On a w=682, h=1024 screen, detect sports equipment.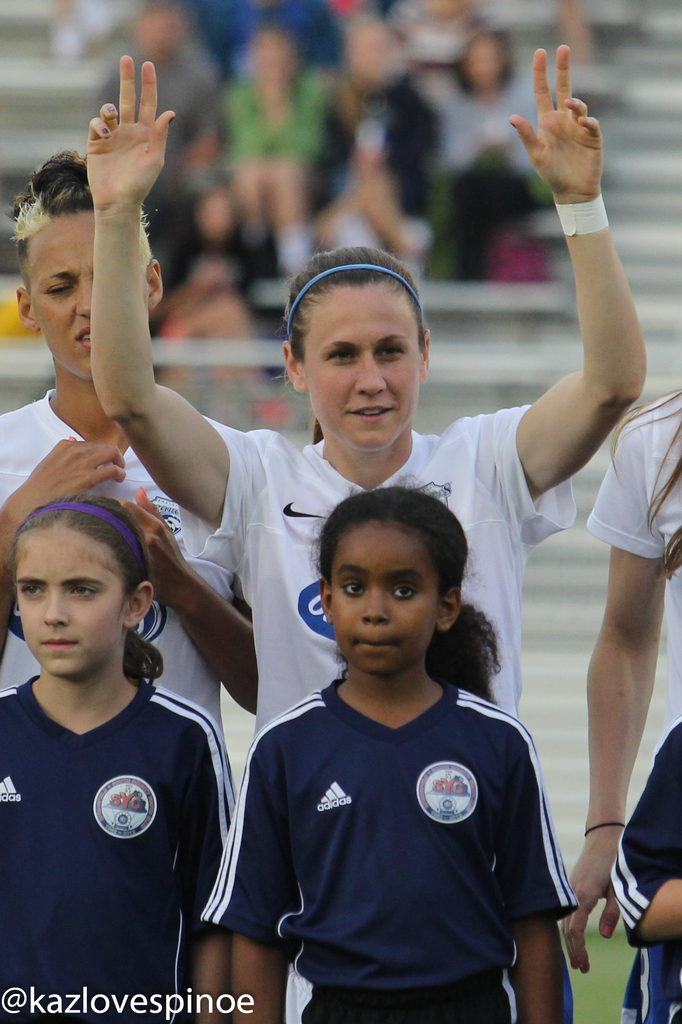
box=[194, 675, 582, 1005].
